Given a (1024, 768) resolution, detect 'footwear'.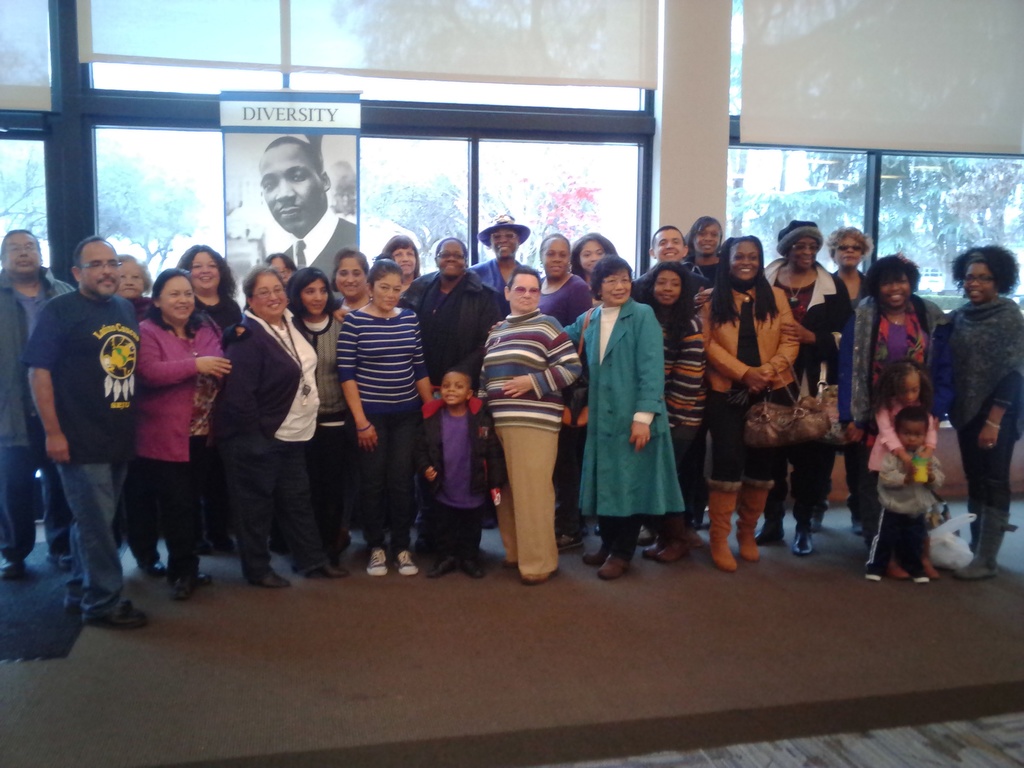
l=171, t=572, r=195, b=601.
